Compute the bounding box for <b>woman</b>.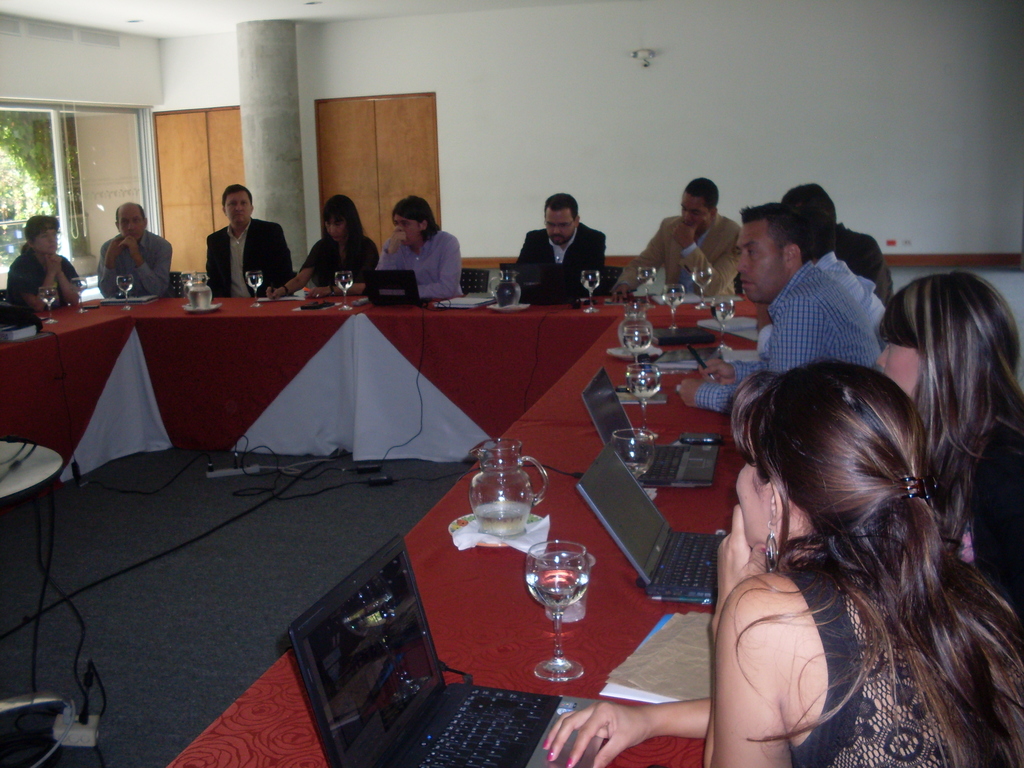
x1=269 y1=191 x2=378 y2=296.
